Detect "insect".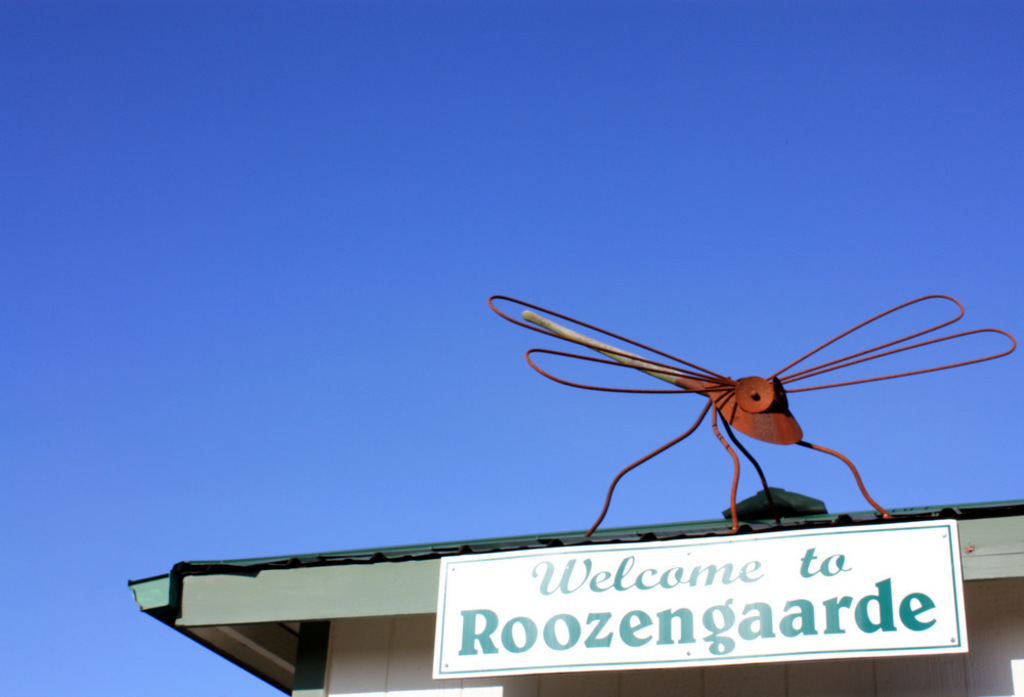
Detected at x1=487 y1=290 x2=1010 y2=534.
